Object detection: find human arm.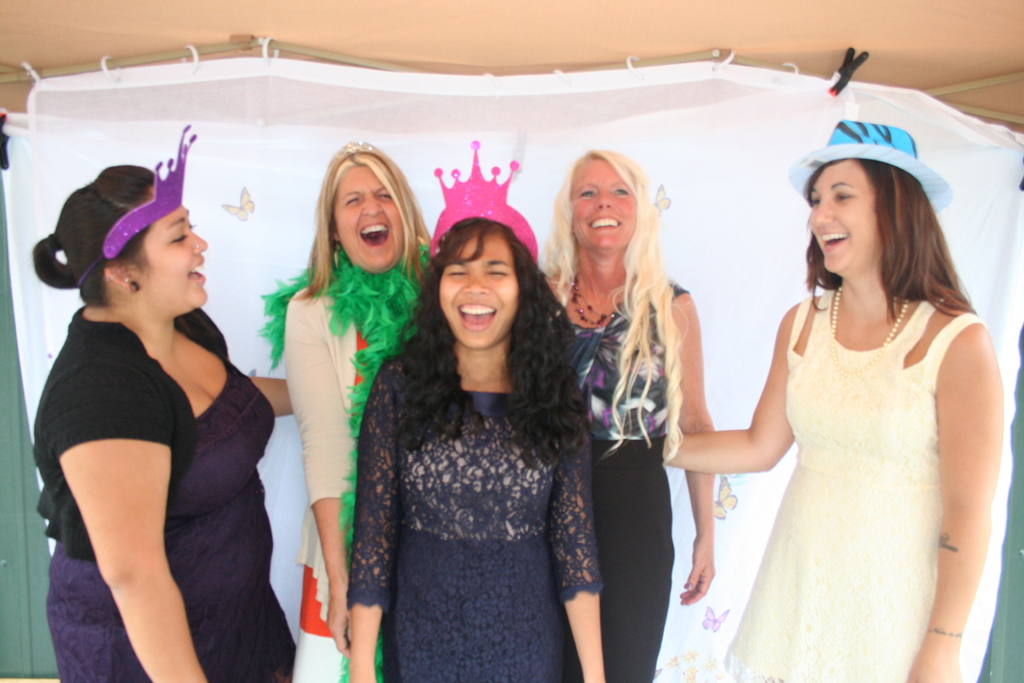
crop(904, 336, 1002, 682).
